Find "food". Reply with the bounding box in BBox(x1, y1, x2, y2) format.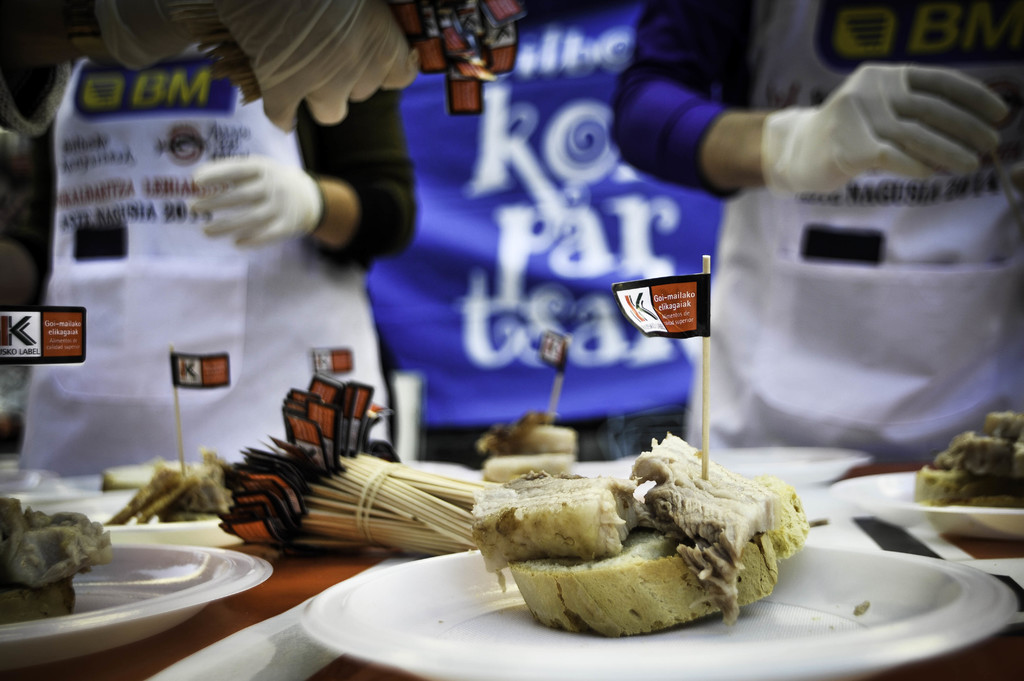
BBox(99, 449, 239, 526).
